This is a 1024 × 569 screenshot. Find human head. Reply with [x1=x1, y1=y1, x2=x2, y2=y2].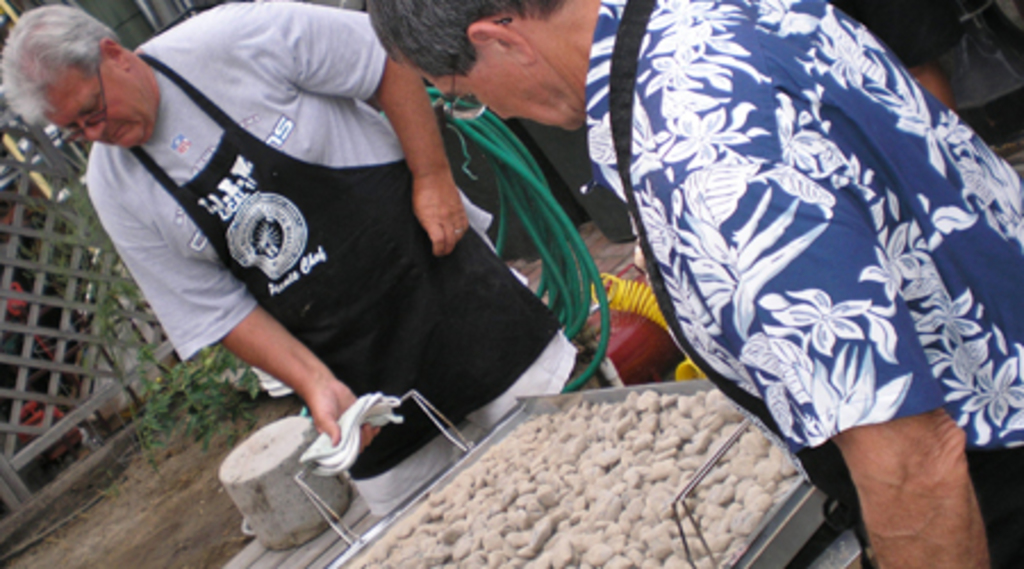
[x1=7, y1=5, x2=150, y2=141].
